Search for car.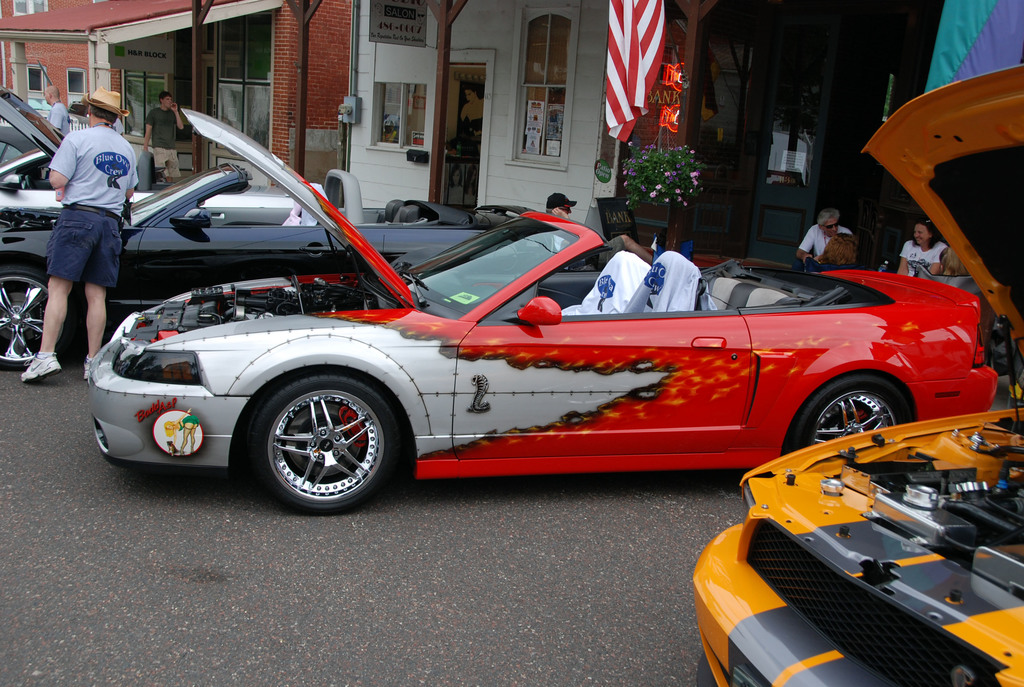
Found at BBox(690, 61, 1023, 686).
